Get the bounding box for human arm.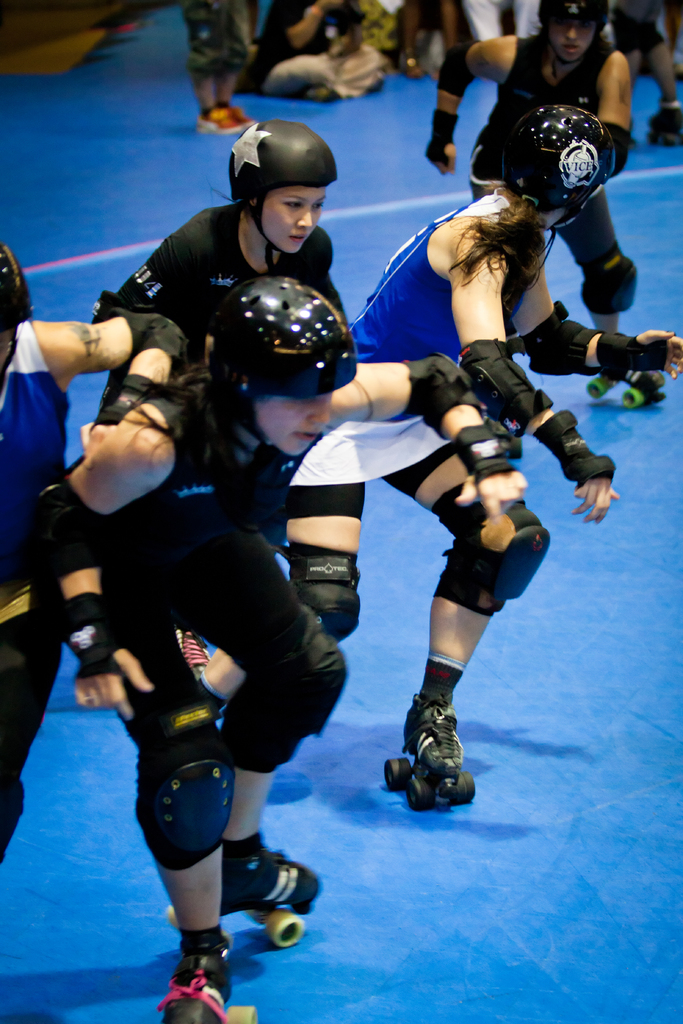
[x1=425, y1=30, x2=521, y2=175].
